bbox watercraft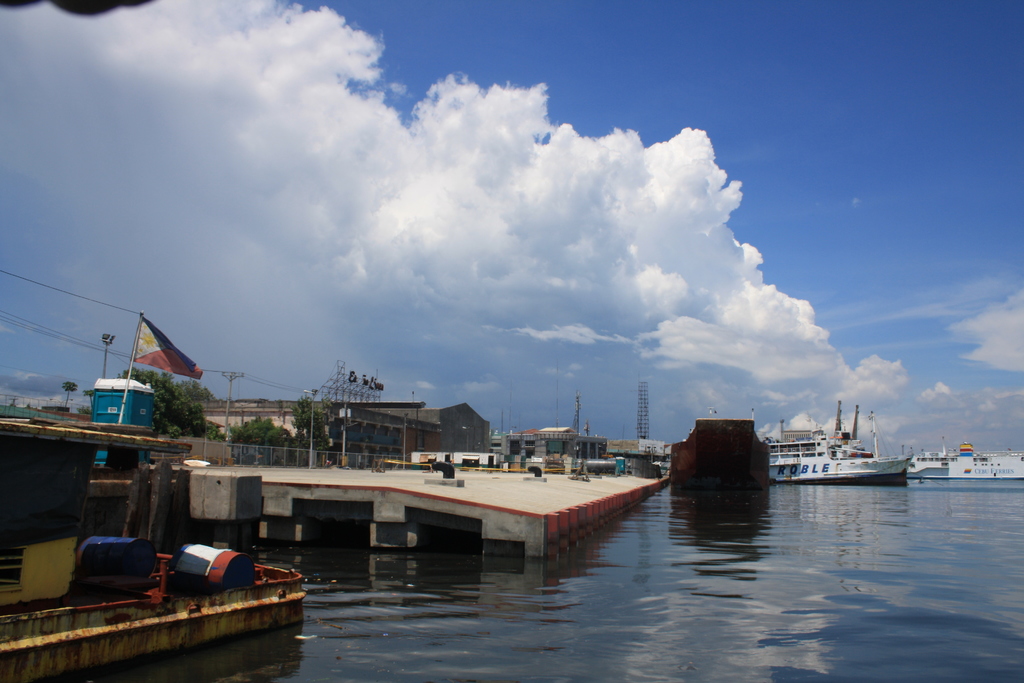
<region>906, 435, 1023, 479</region>
